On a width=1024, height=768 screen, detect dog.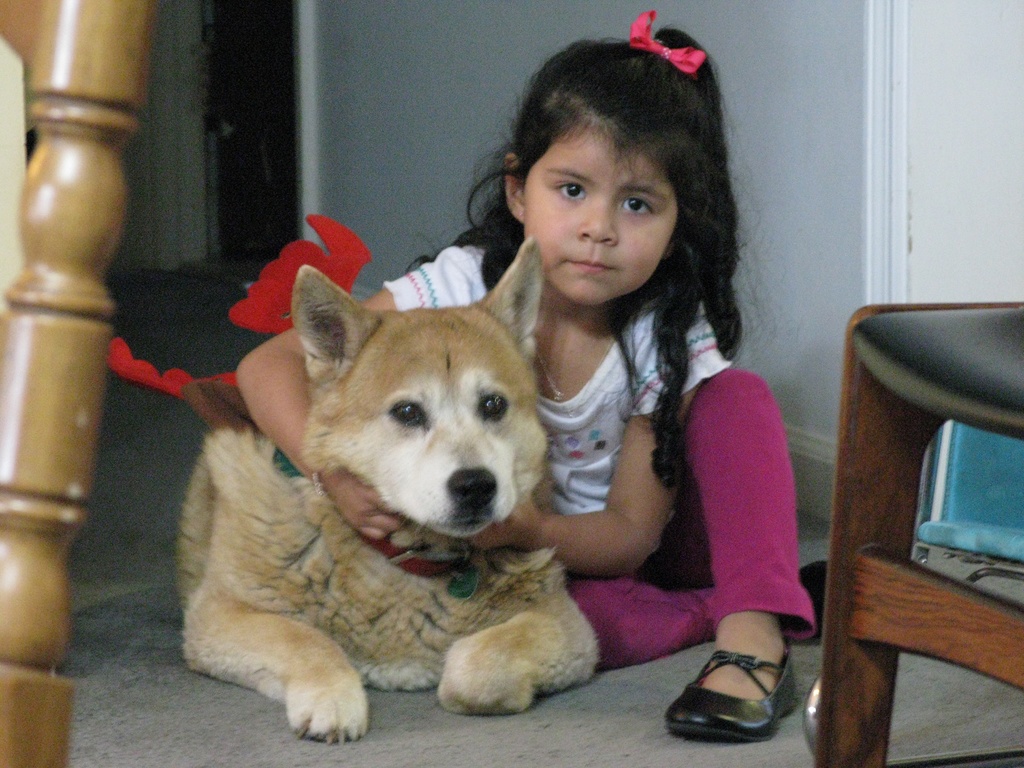
select_region(176, 265, 612, 749).
